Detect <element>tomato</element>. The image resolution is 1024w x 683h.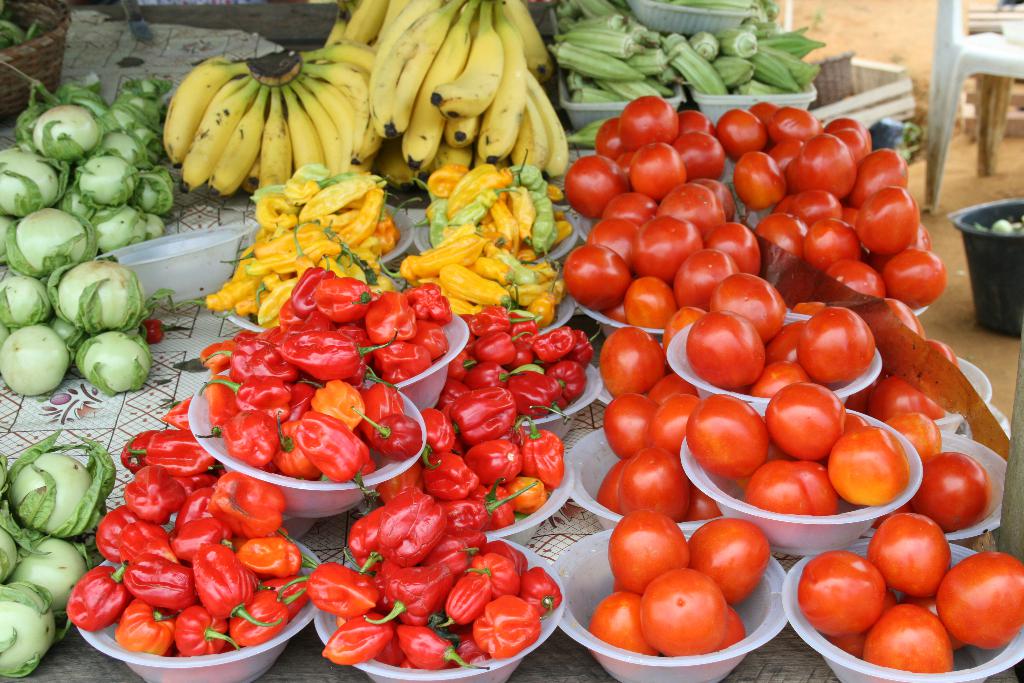
[624, 273, 676, 328].
